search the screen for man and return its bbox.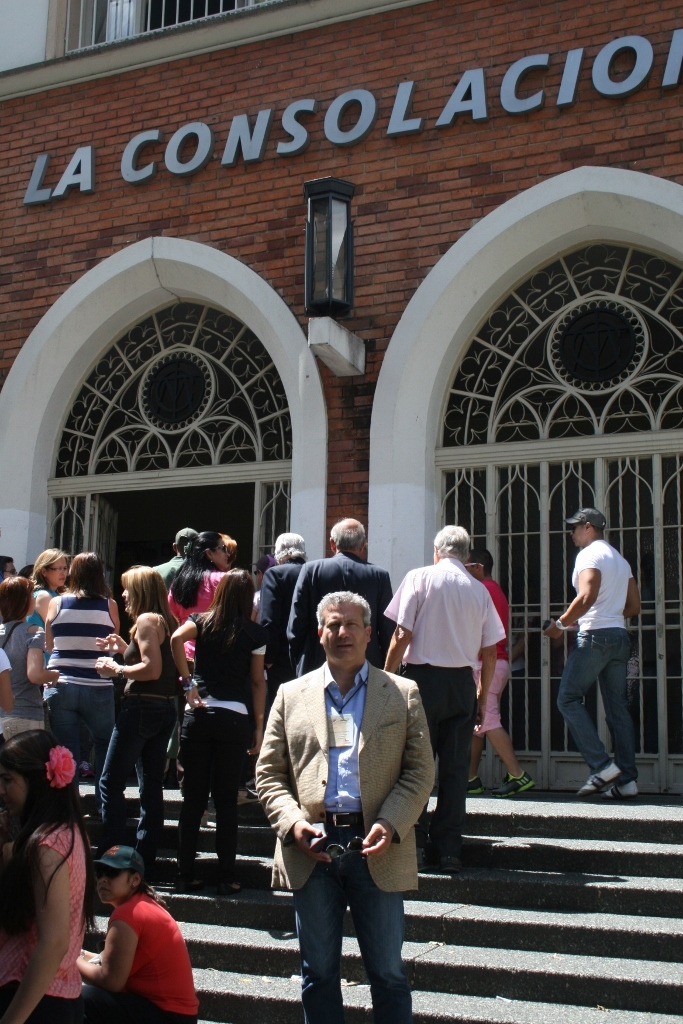
Found: BBox(247, 587, 439, 1023).
